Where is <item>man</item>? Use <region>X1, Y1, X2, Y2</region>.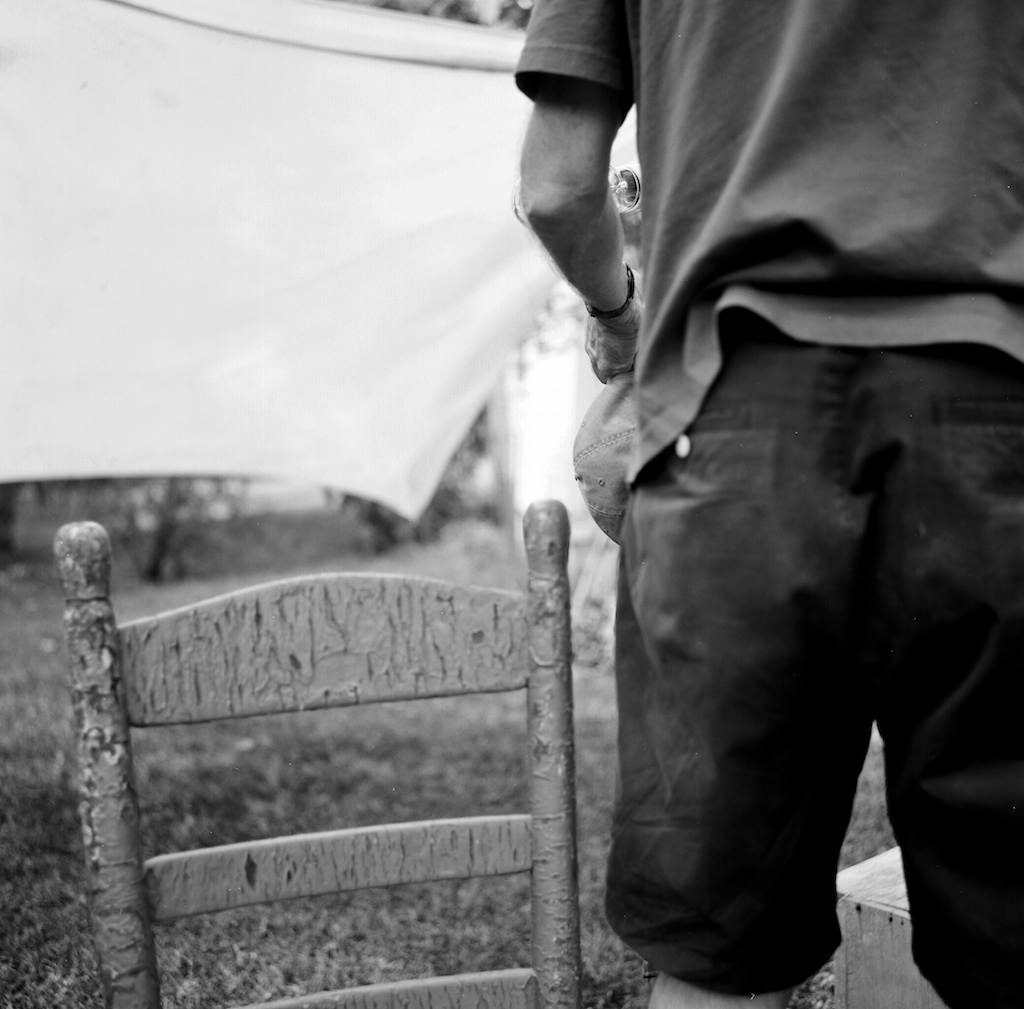
<region>509, 0, 1023, 1008</region>.
